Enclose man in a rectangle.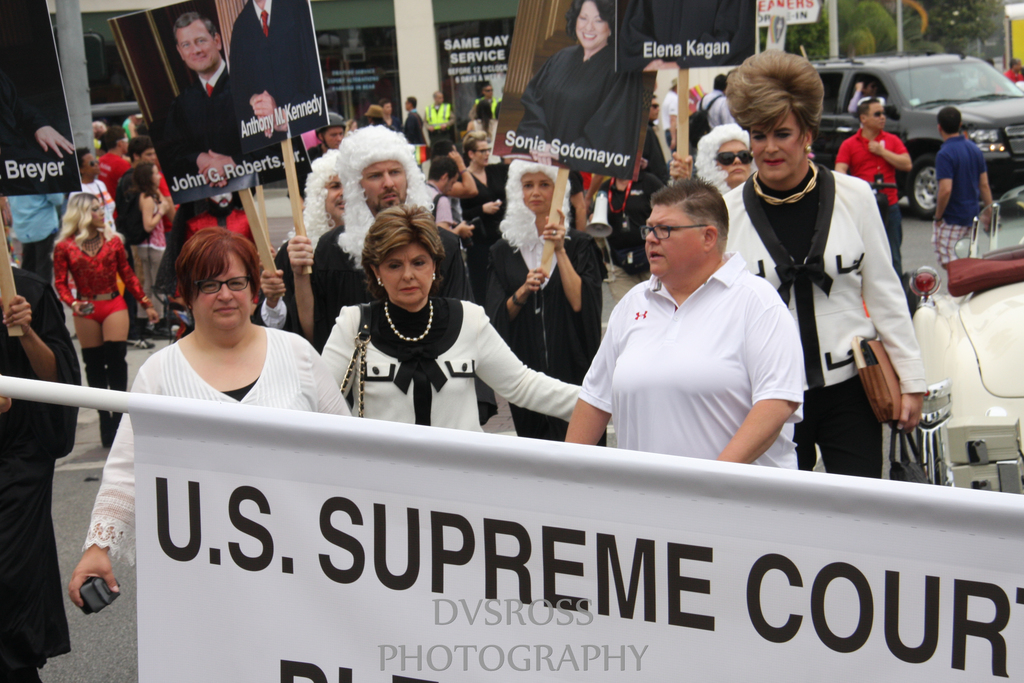
left=474, top=83, right=499, bottom=117.
